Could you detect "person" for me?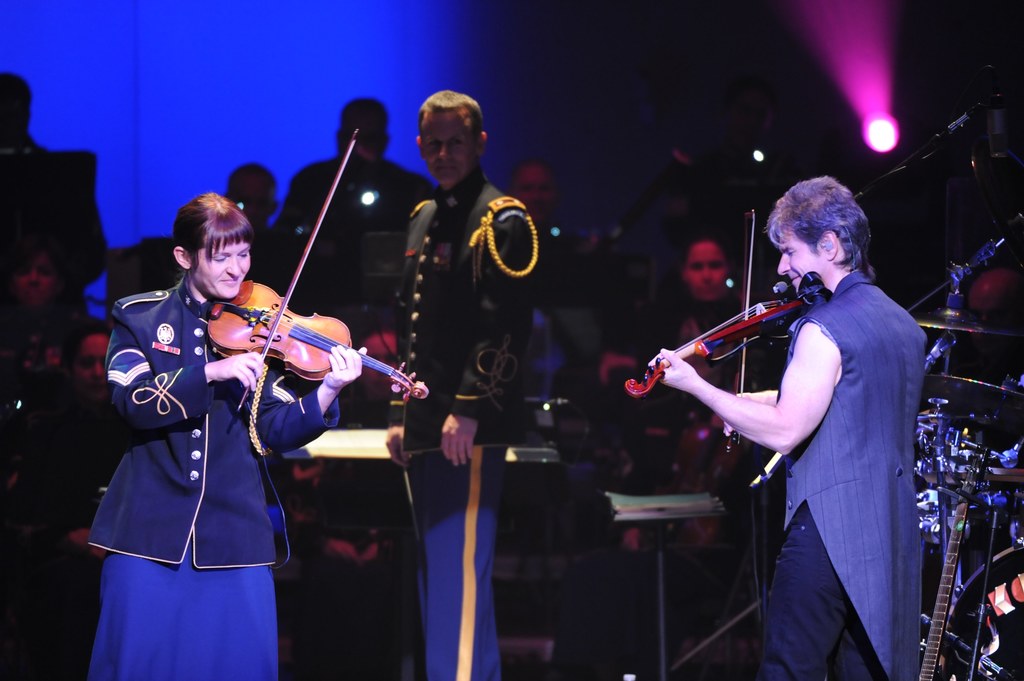
Detection result: rect(0, 238, 102, 432).
